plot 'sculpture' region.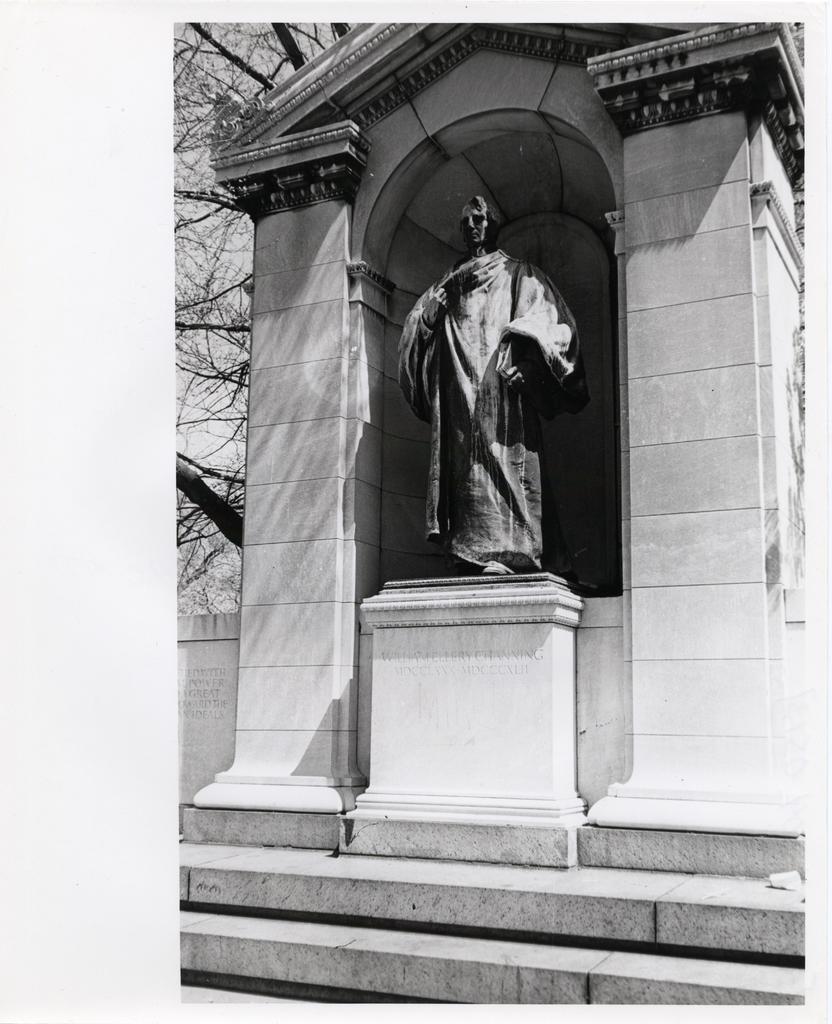
Plotted at x1=400, y1=257, x2=589, y2=587.
